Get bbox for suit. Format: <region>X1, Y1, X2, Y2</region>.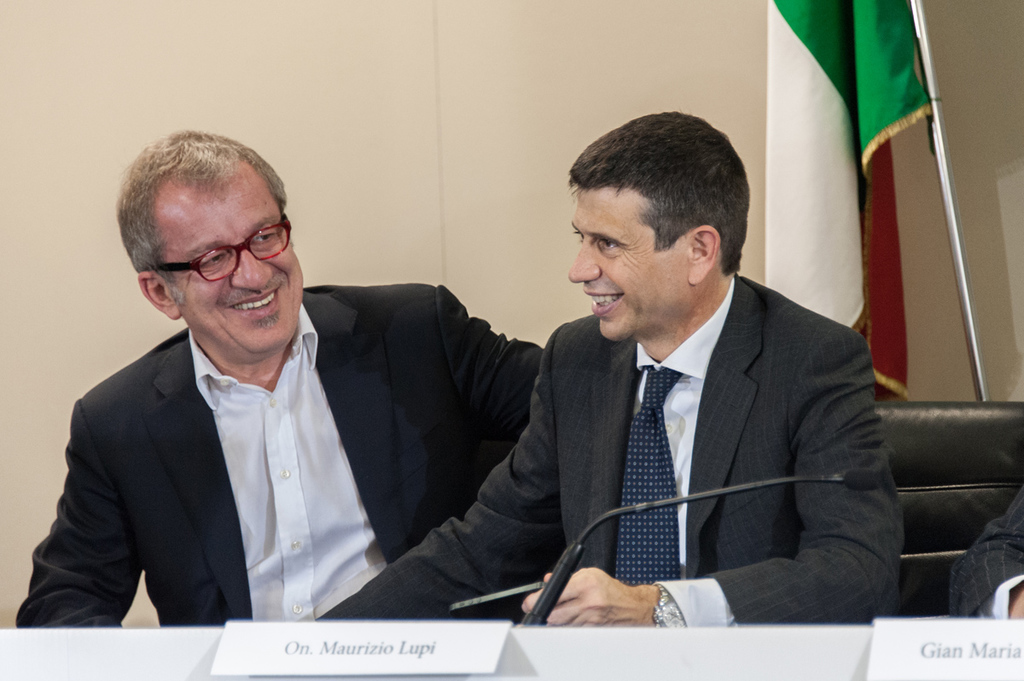
<region>313, 273, 905, 626</region>.
